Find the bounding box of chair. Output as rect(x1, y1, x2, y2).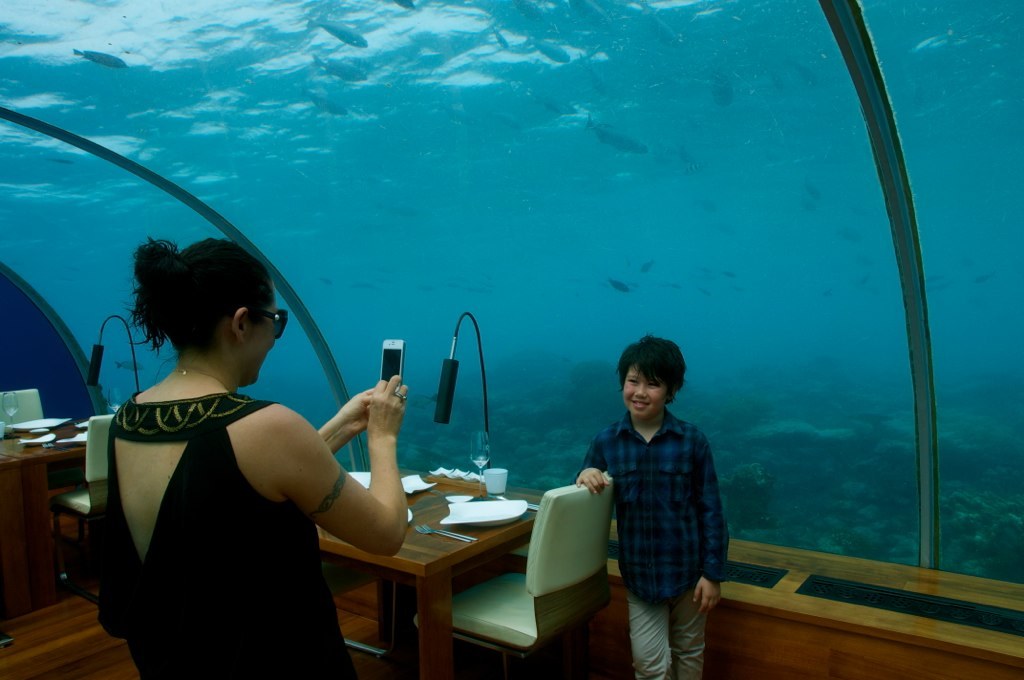
rect(0, 387, 46, 431).
